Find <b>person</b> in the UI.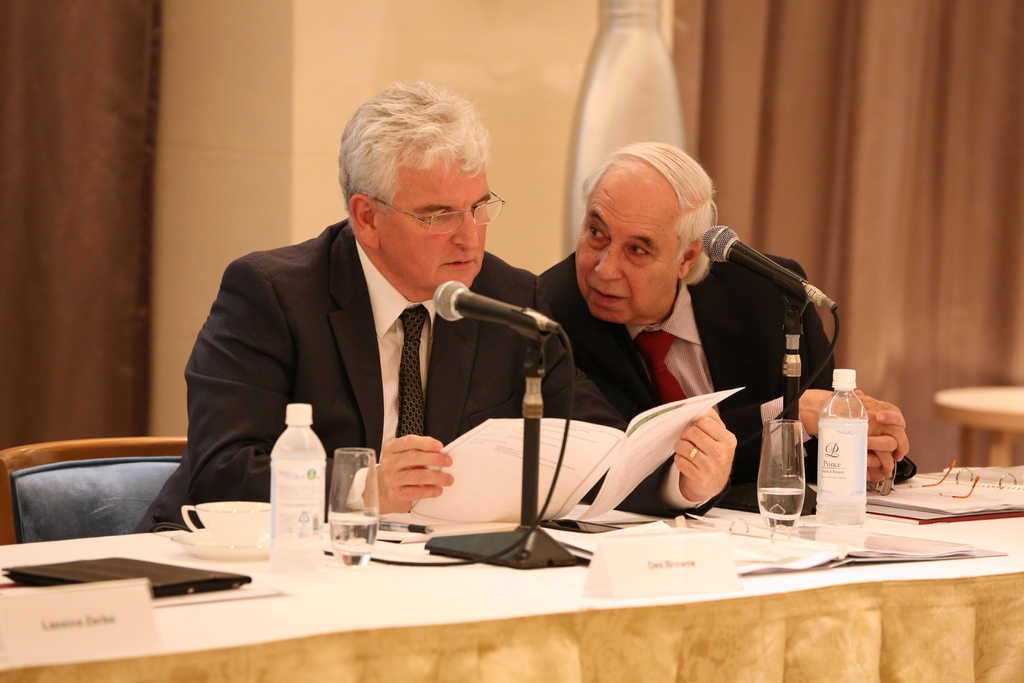
UI element at (x1=139, y1=74, x2=741, y2=520).
